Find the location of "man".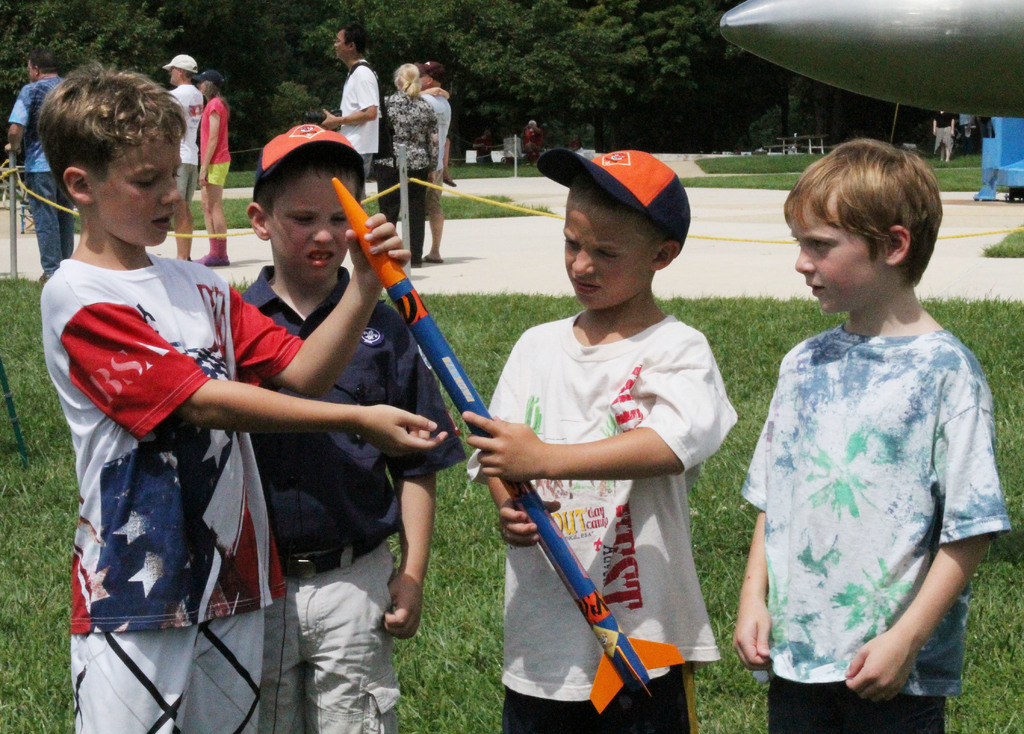
Location: bbox=(165, 54, 198, 255).
